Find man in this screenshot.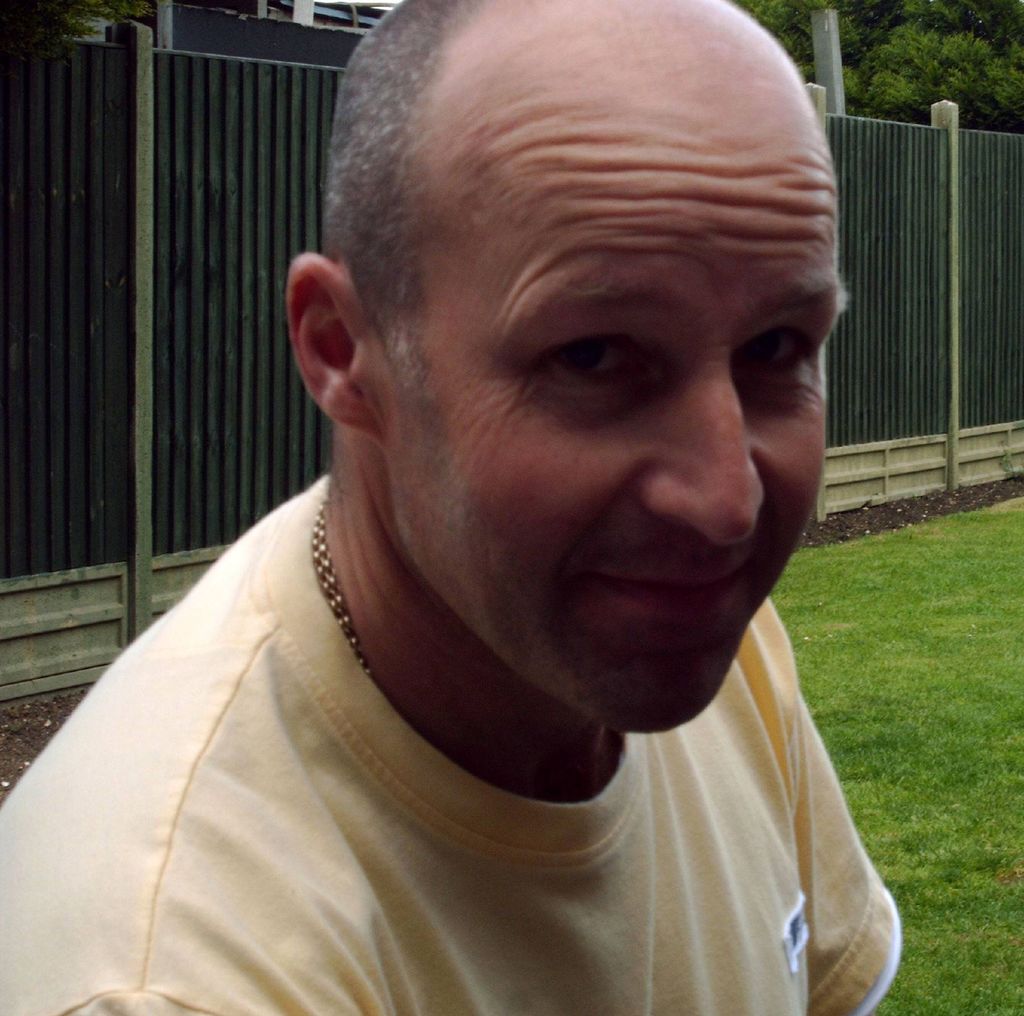
The bounding box for man is bbox=(28, 0, 988, 983).
